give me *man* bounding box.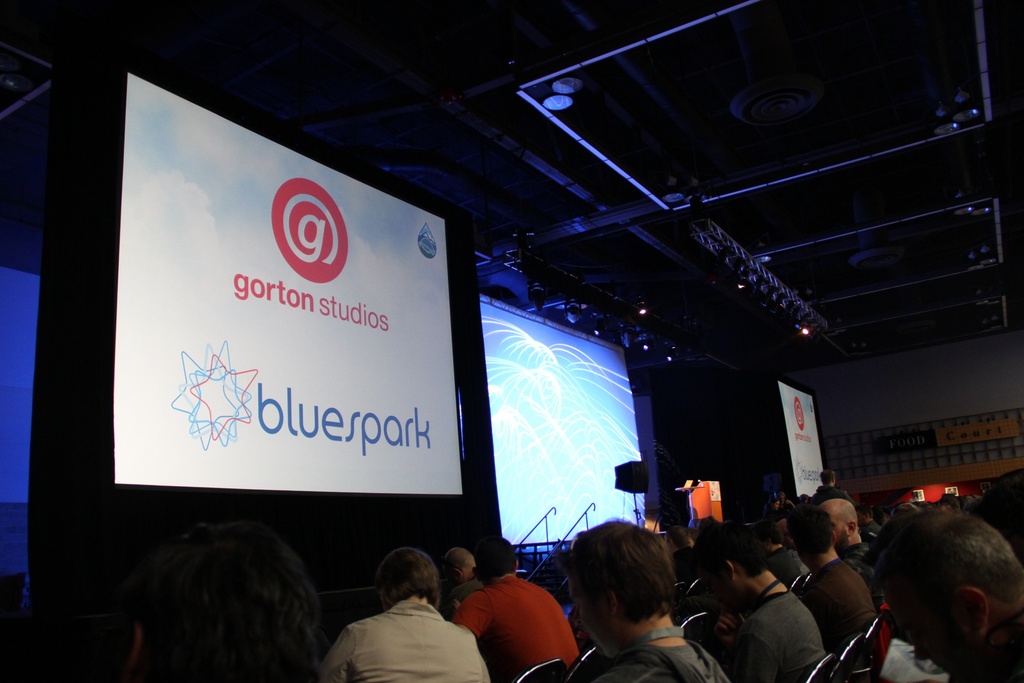
l=456, t=538, r=572, b=662.
